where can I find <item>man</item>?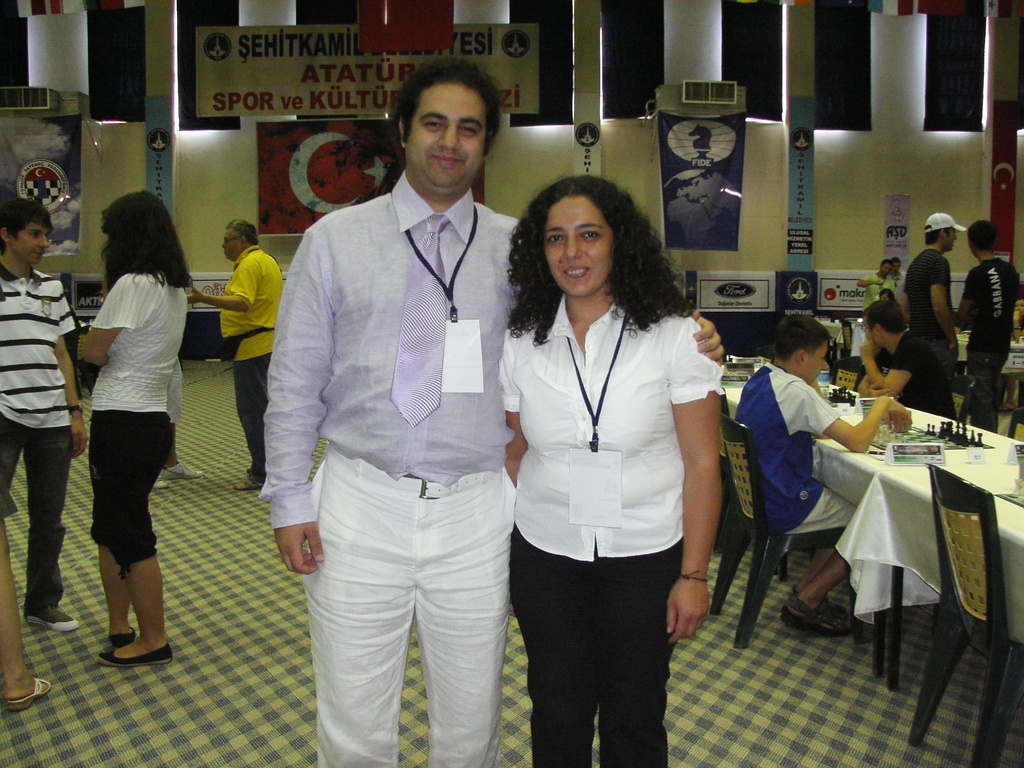
You can find it at [left=737, top=319, right=908, bottom=636].
